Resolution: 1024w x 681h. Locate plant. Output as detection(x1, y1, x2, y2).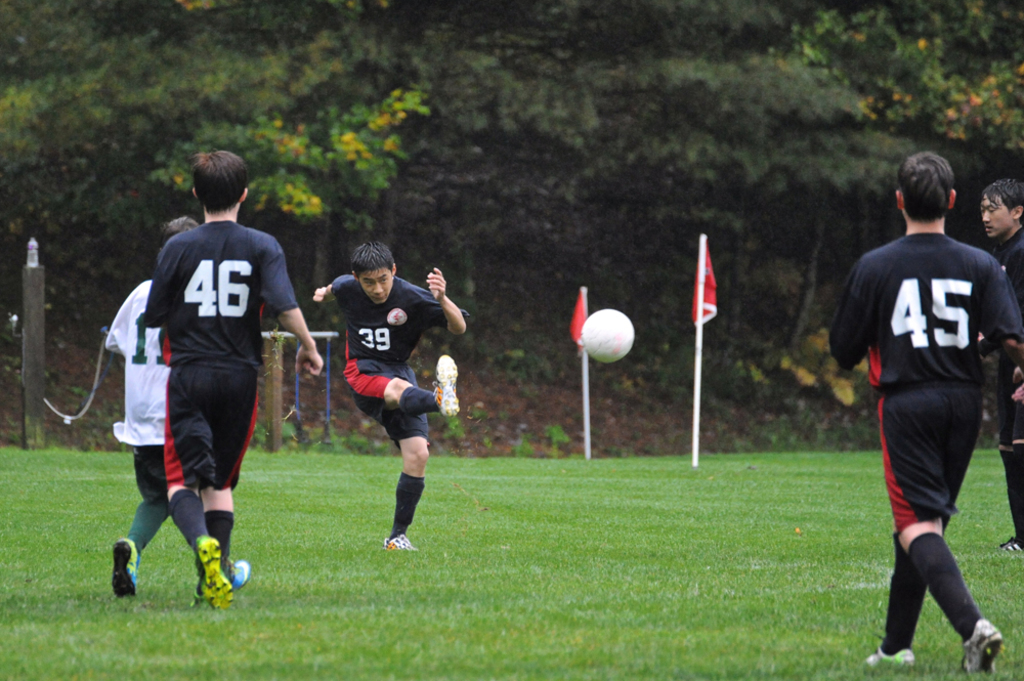
detection(429, 410, 471, 439).
